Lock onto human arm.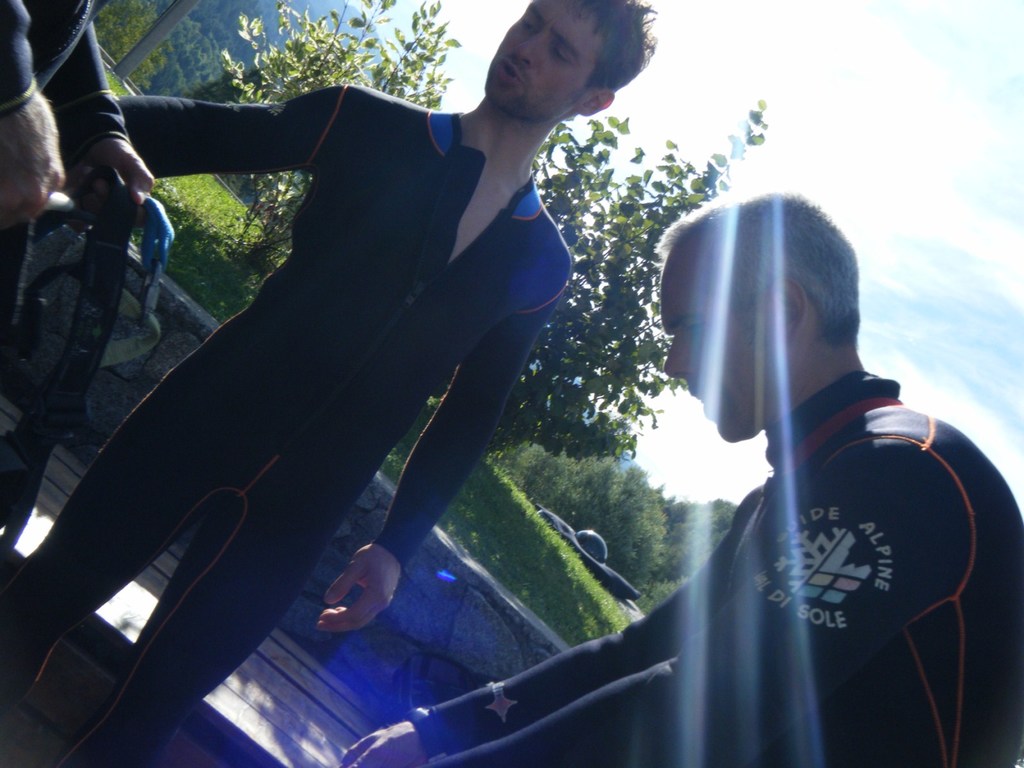
Locked: left=84, top=61, right=353, bottom=200.
